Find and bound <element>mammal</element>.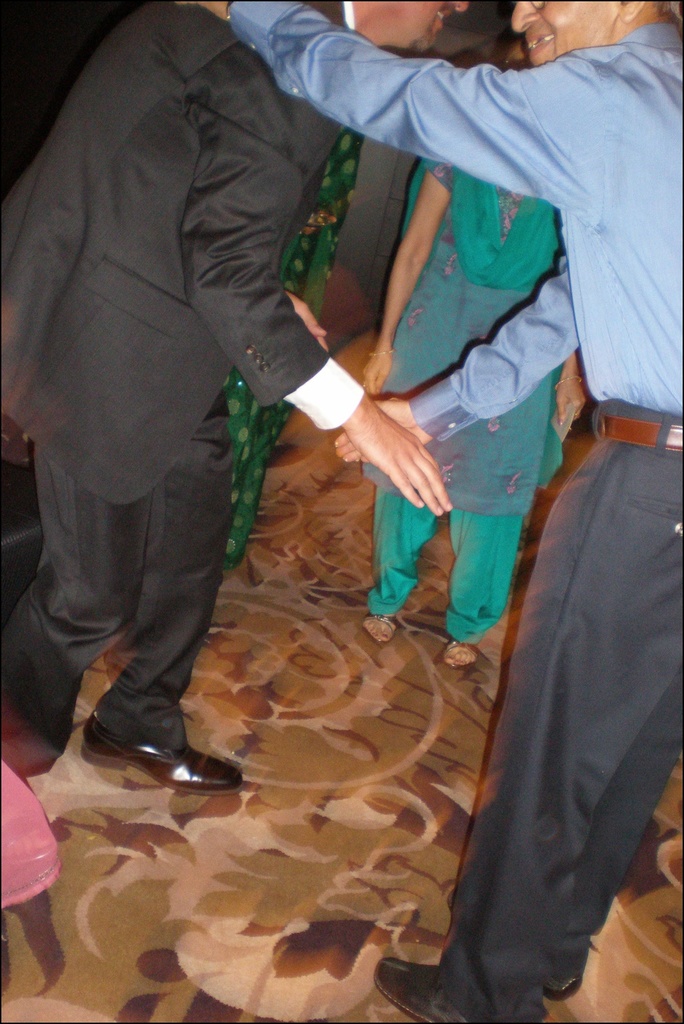
Bound: box(0, 624, 66, 1006).
